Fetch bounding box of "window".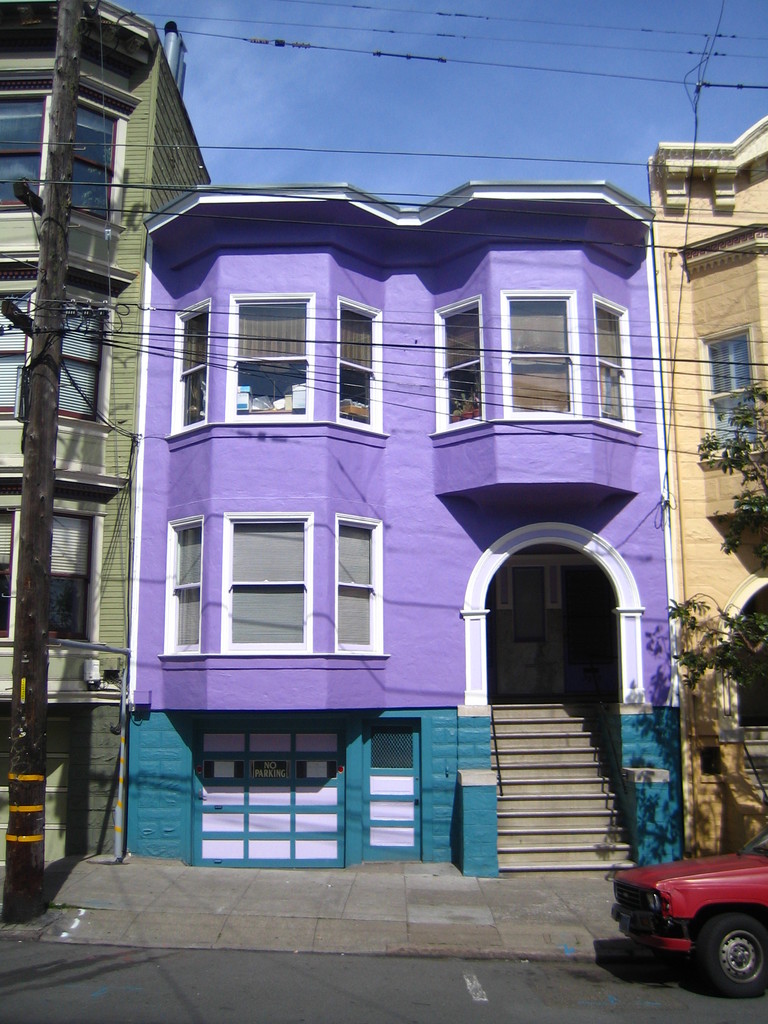
Bbox: detection(56, 302, 110, 422).
